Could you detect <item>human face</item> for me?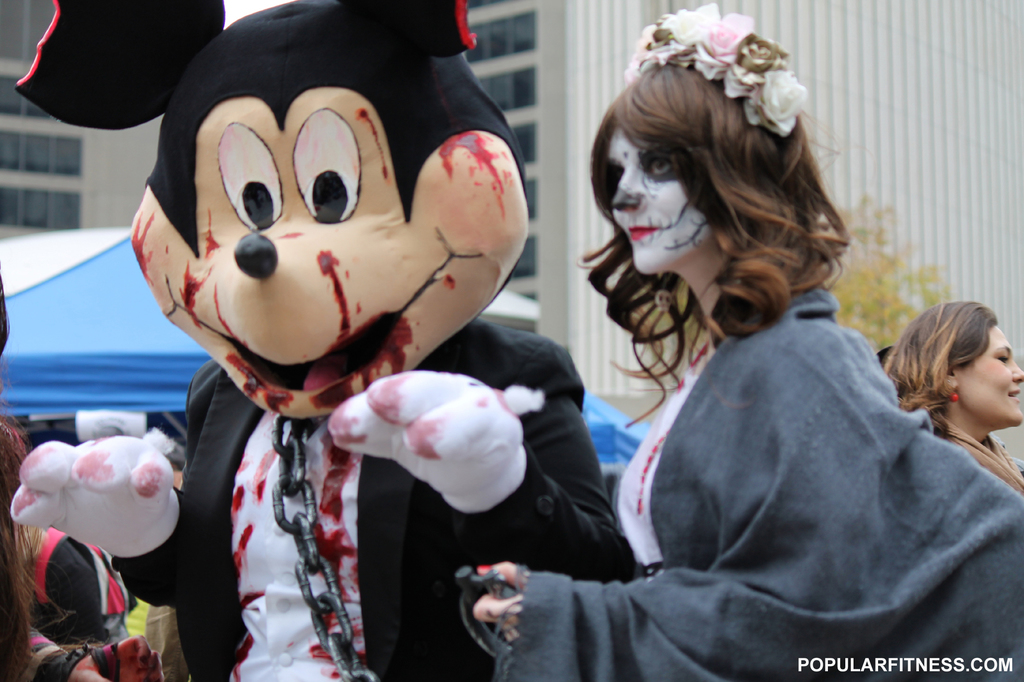
Detection result: x1=605, y1=124, x2=714, y2=275.
